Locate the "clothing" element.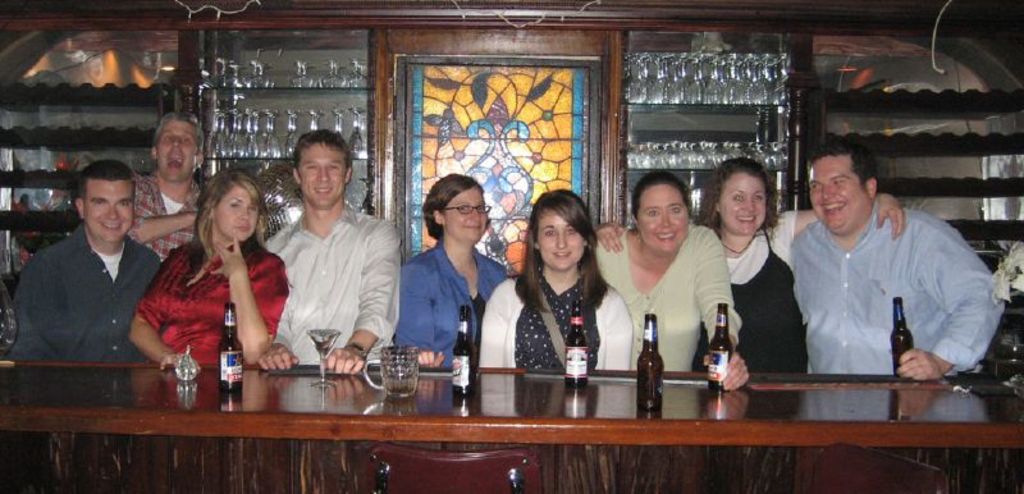
Element bbox: {"x1": 722, "y1": 205, "x2": 804, "y2": 372}.
